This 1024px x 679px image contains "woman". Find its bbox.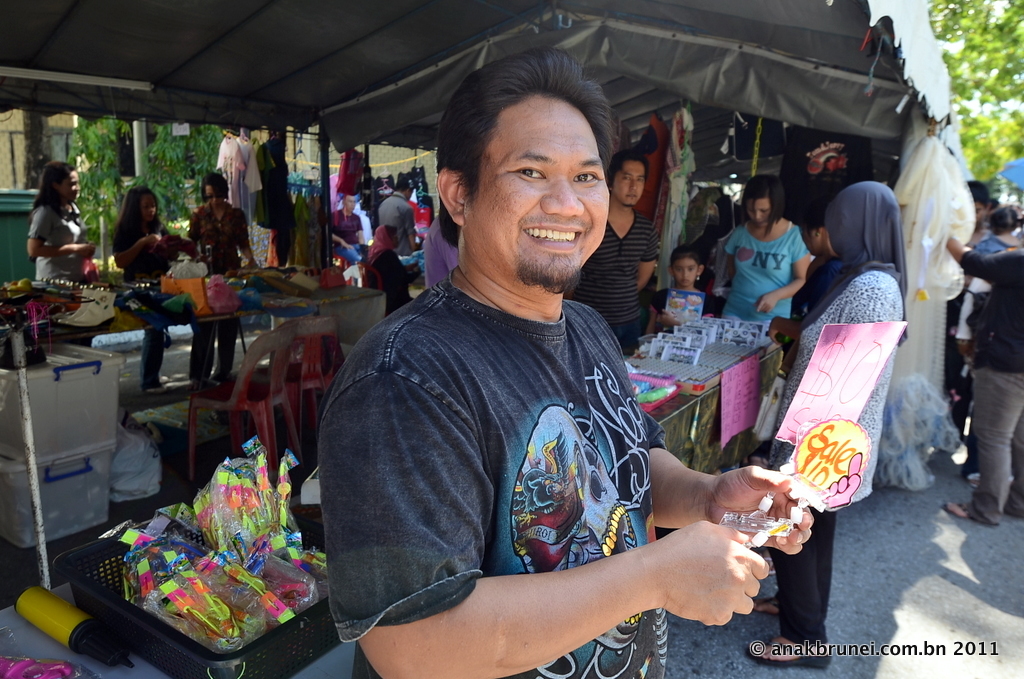
12, 152, 92, 288.
